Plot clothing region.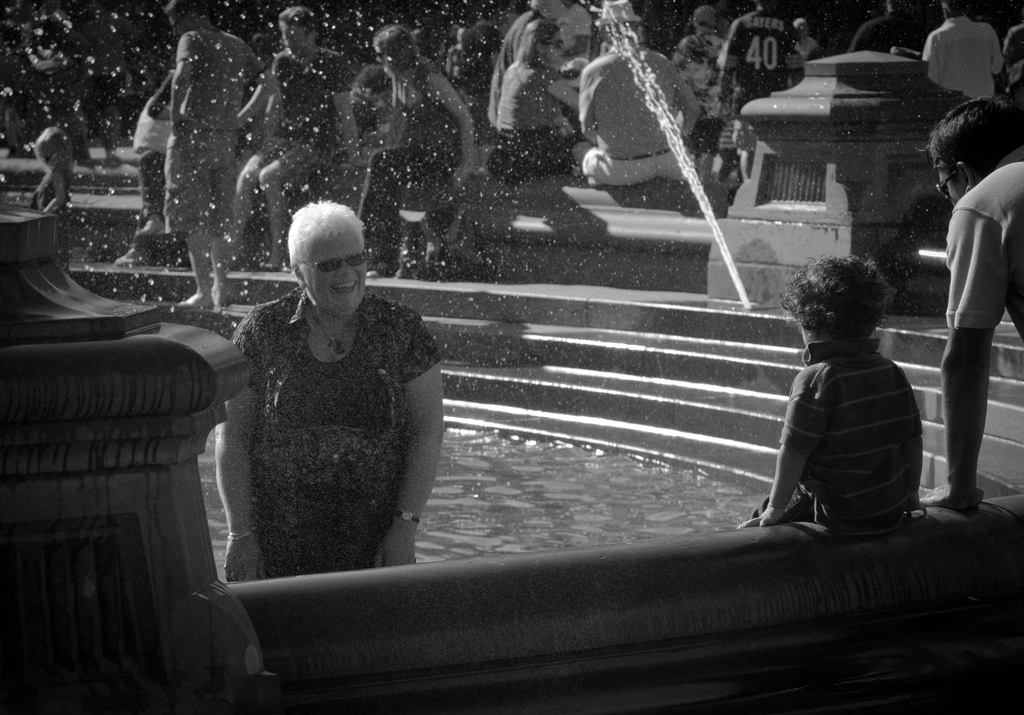
Plotted at pyautogui.locateOnScreen(228, 288, 444, 582).
